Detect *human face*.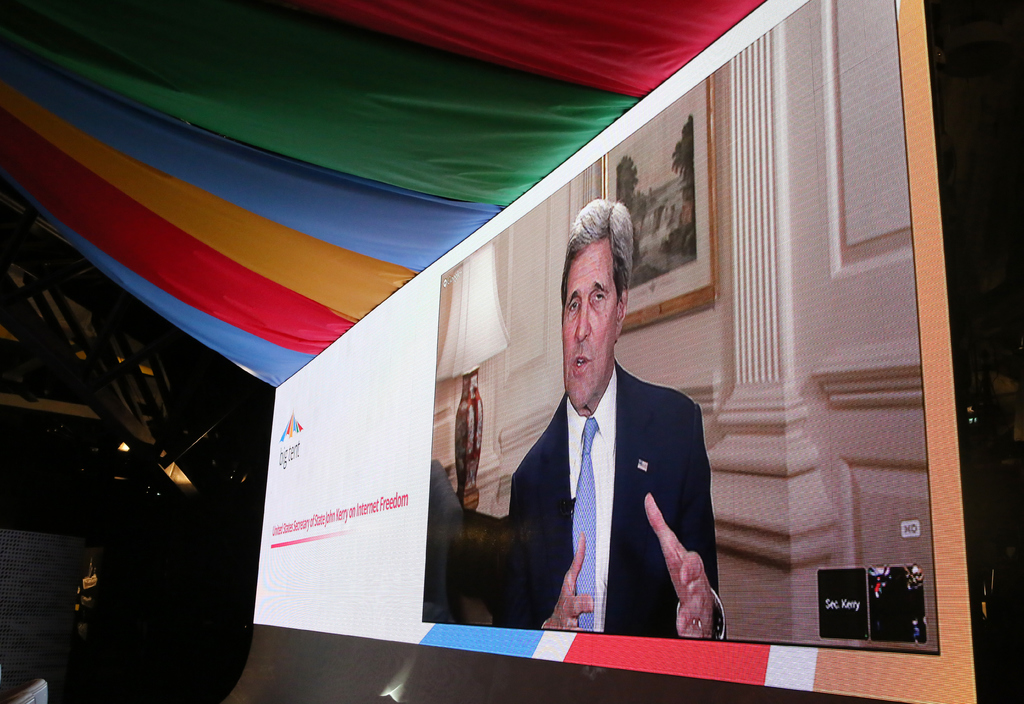
Detected at l=564, t=237, r=620, b=408.
